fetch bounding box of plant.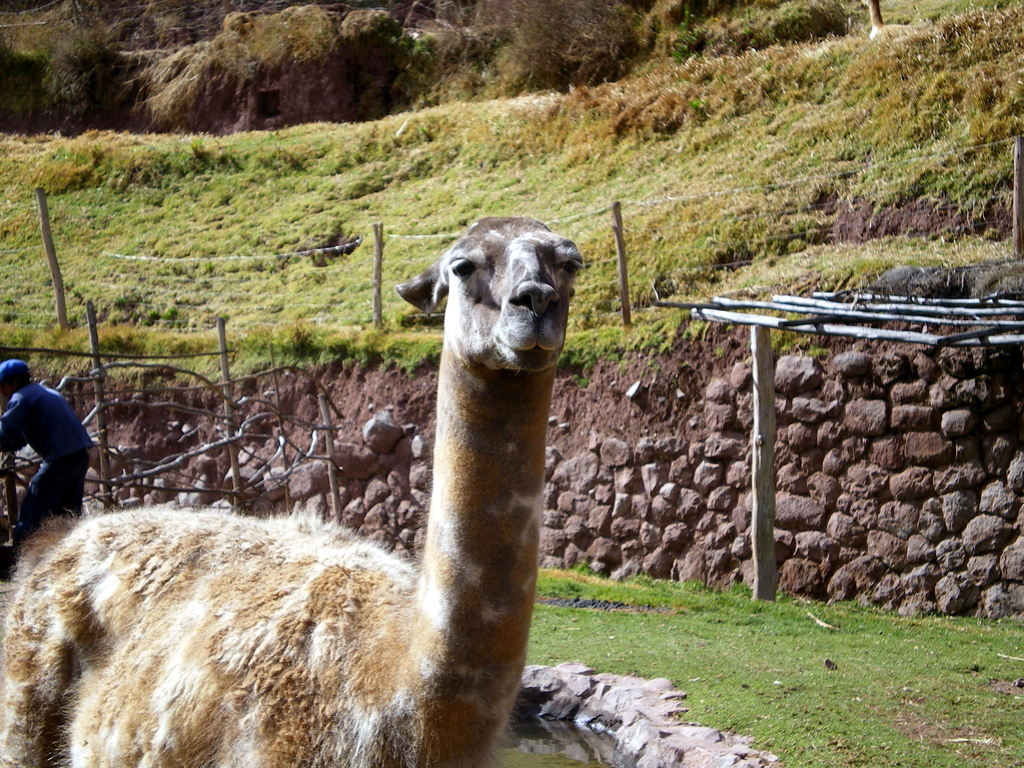
Bbox: x1=671, y1=3, x2=724, y2=60.
